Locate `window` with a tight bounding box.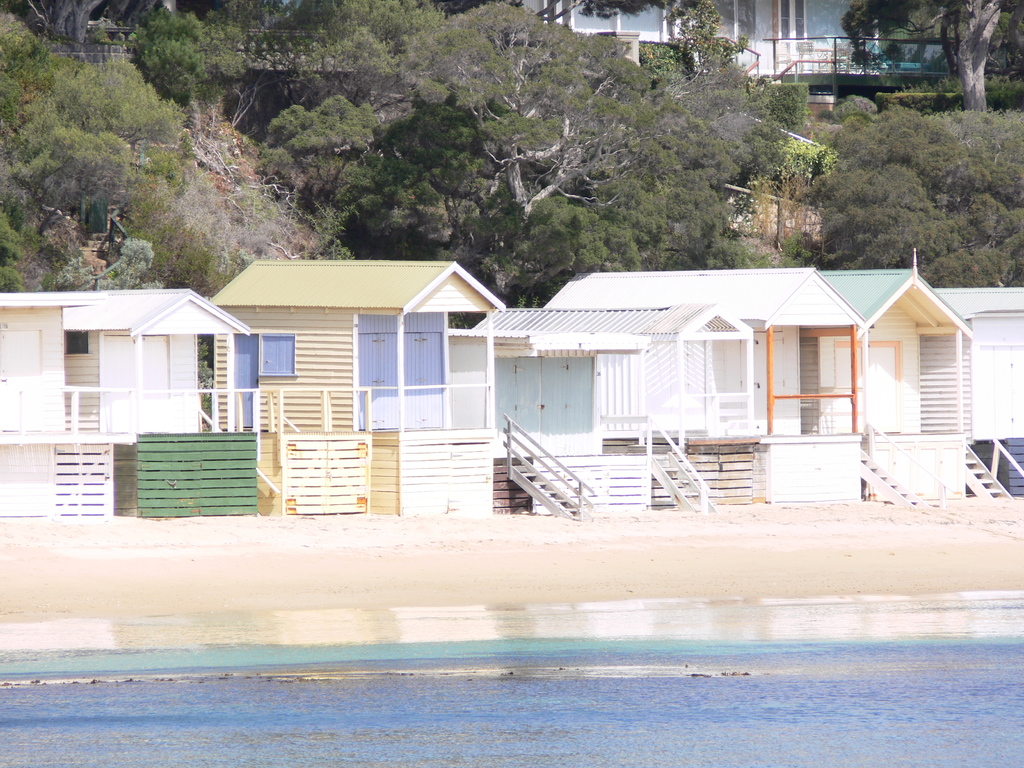
62:325:92:355.
